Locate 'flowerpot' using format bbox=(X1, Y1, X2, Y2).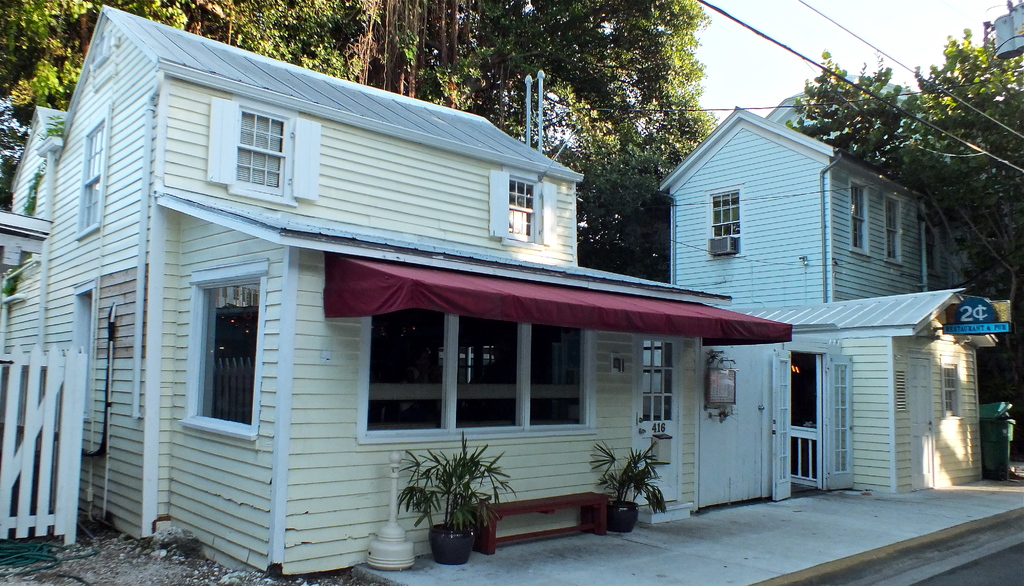
bbox=(608, 495, 639, 532).
